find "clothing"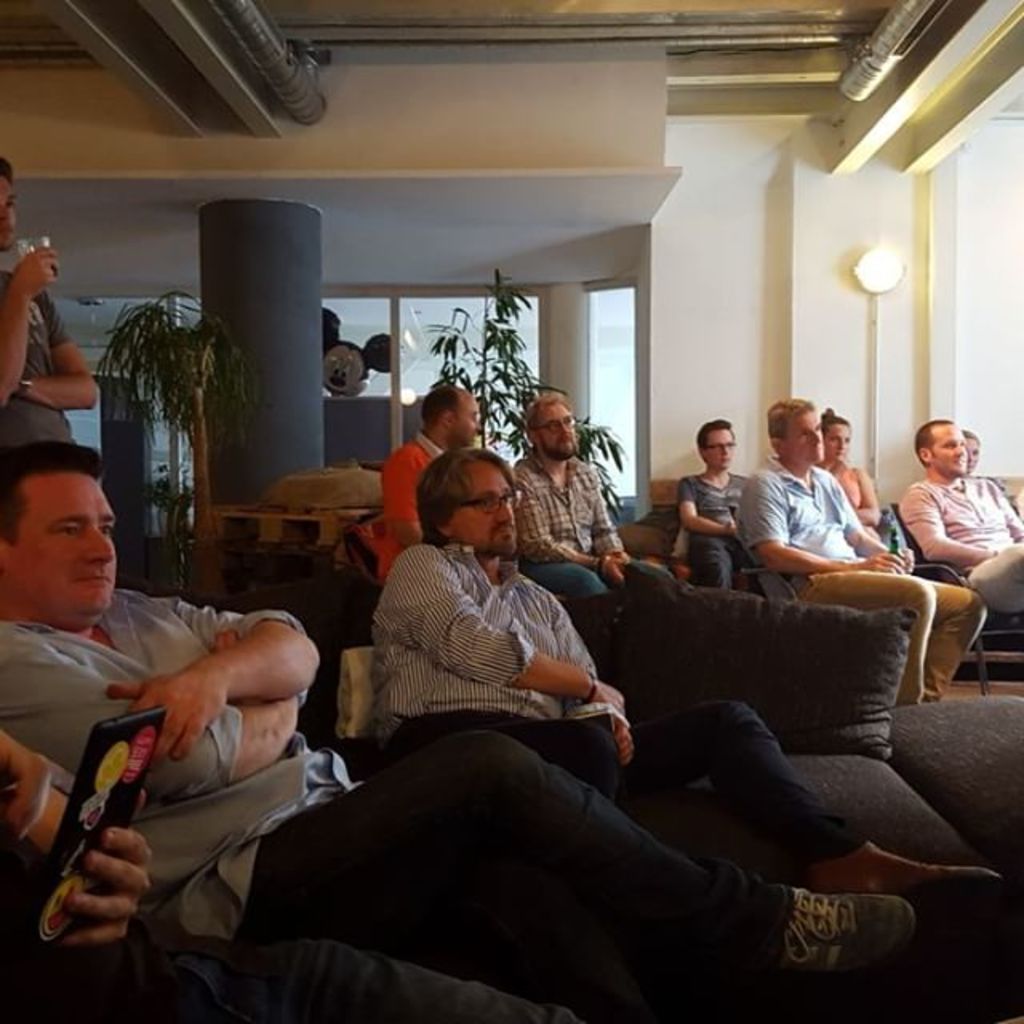
select_region(675, 467, 754, 578)
